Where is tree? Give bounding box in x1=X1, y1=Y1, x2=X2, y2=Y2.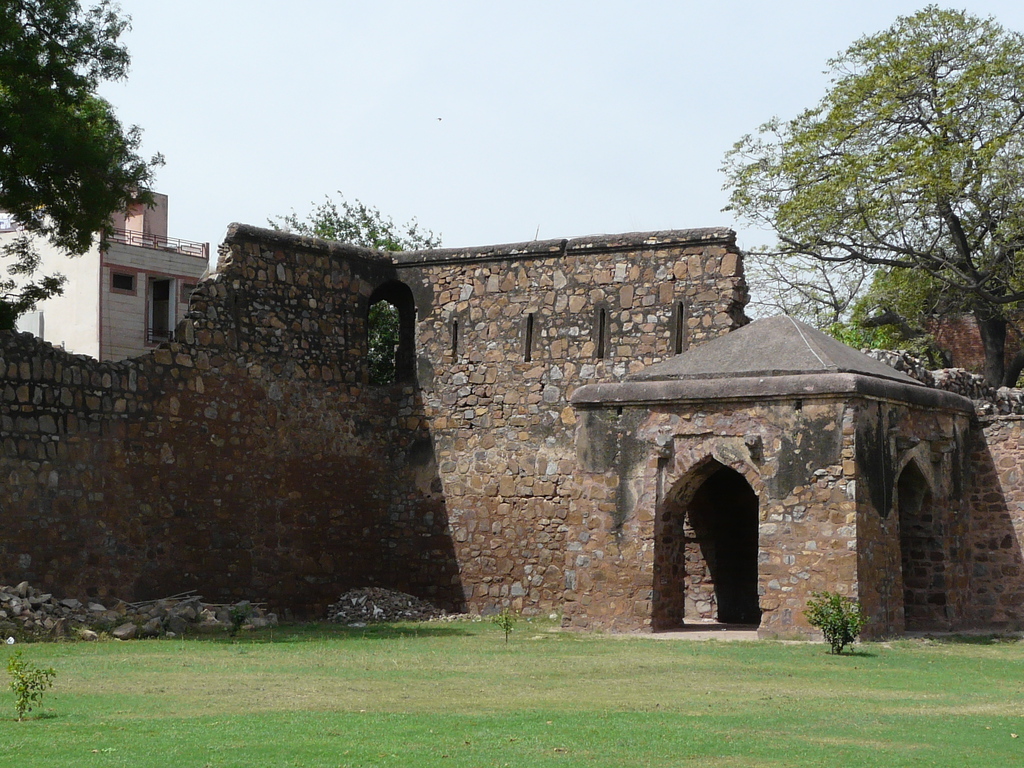
x1=730, y1=19, x2=1008, y2=377.
